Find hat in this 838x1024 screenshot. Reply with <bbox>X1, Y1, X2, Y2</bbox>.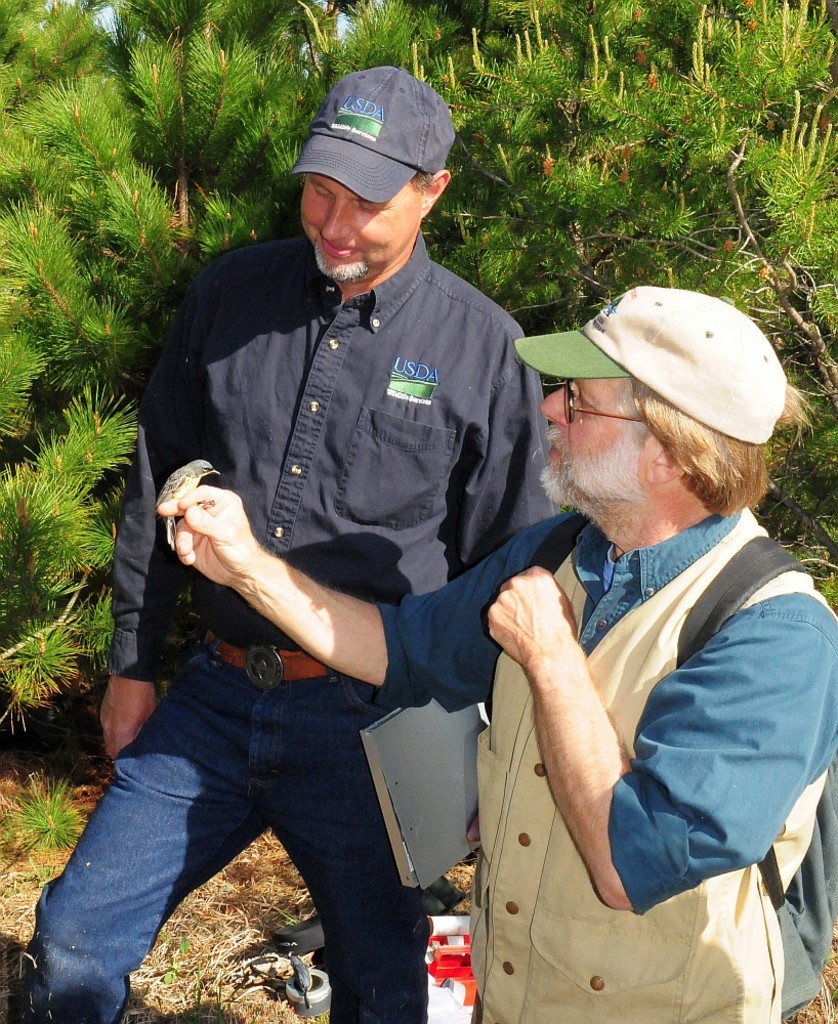
<bbox>281, 65, 456, 205</bbox>.
